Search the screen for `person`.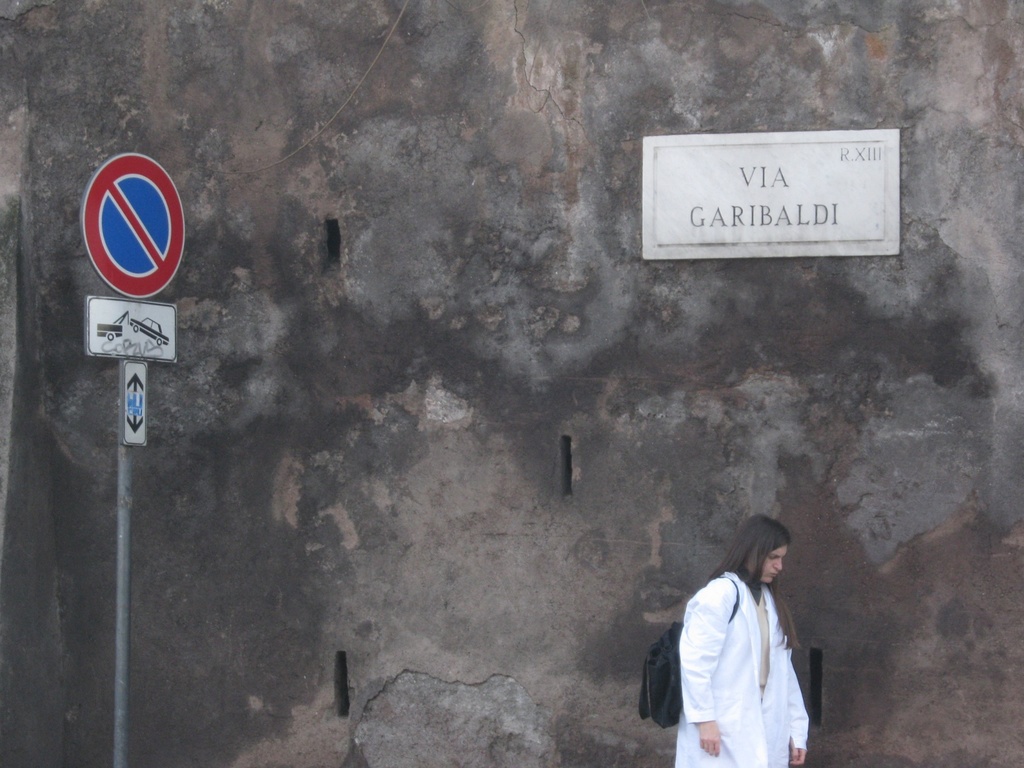
Found at crop(676, 520, 815, 767).
